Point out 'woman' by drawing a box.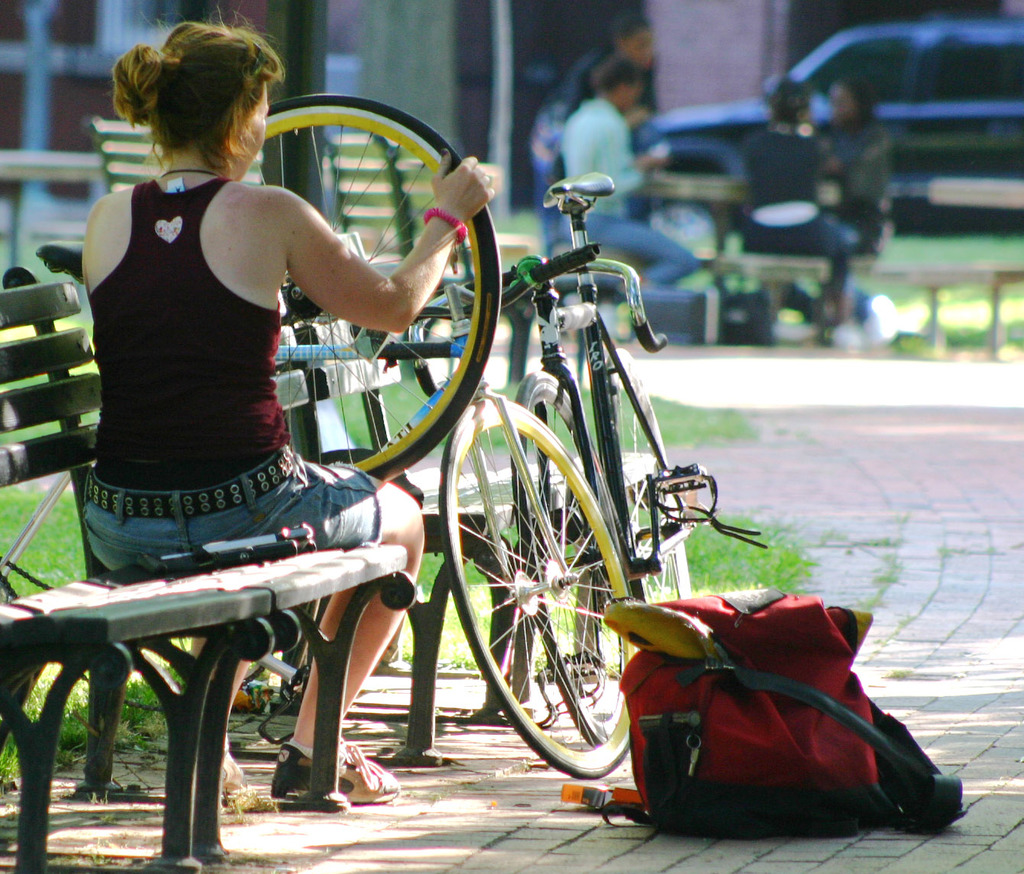
553:47:711:325.
